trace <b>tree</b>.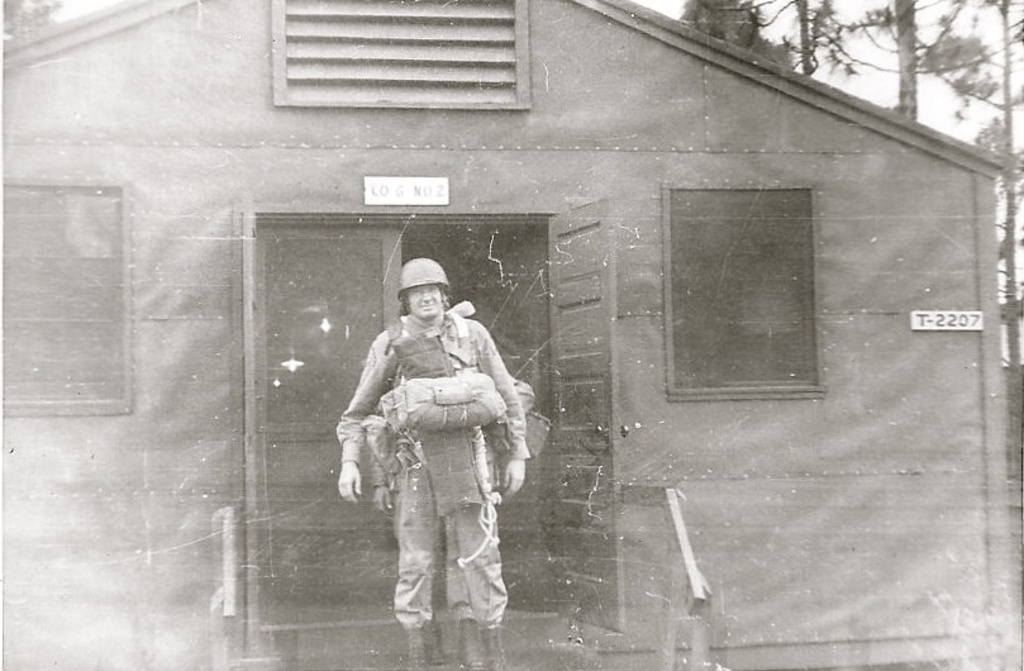
Traced to (x1=920, y1=0, x2=1023, y2=405).
